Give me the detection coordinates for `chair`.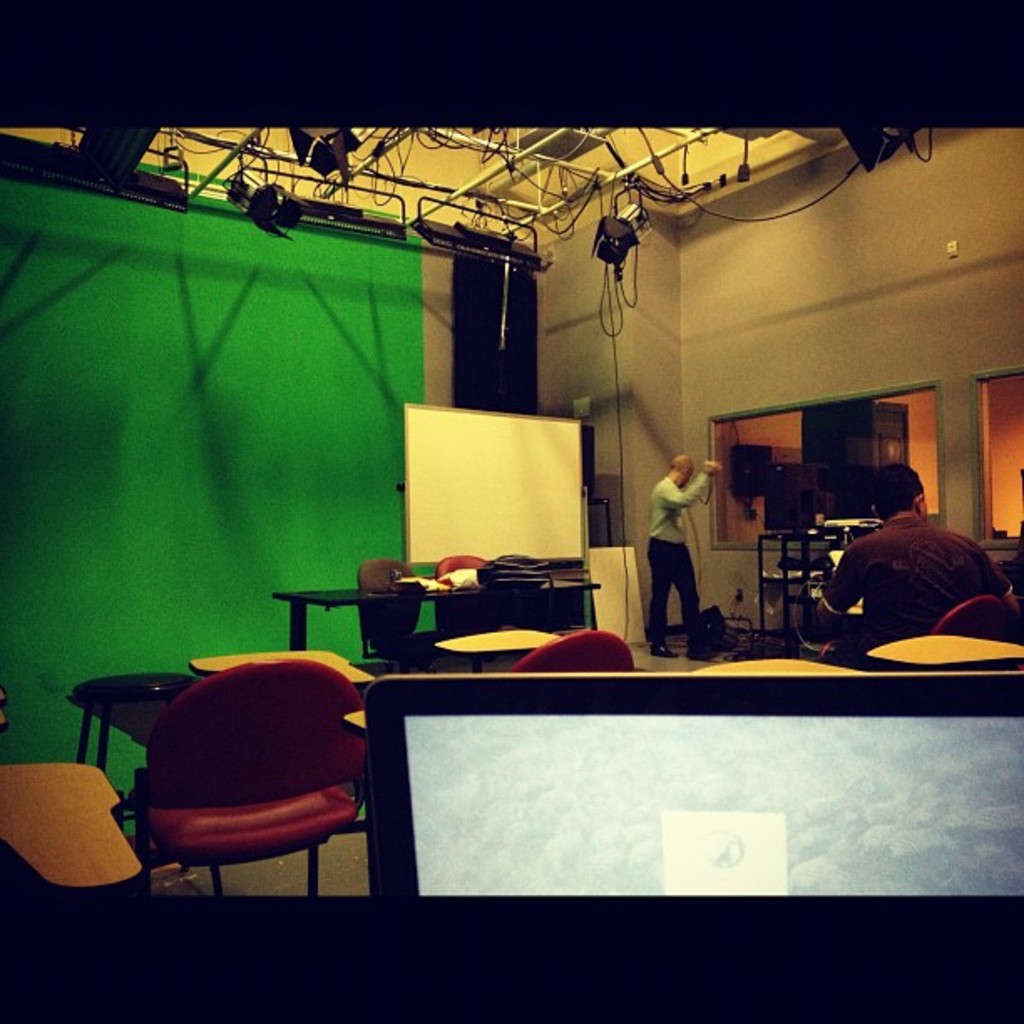
box=[935, 591, 1022, 649].
